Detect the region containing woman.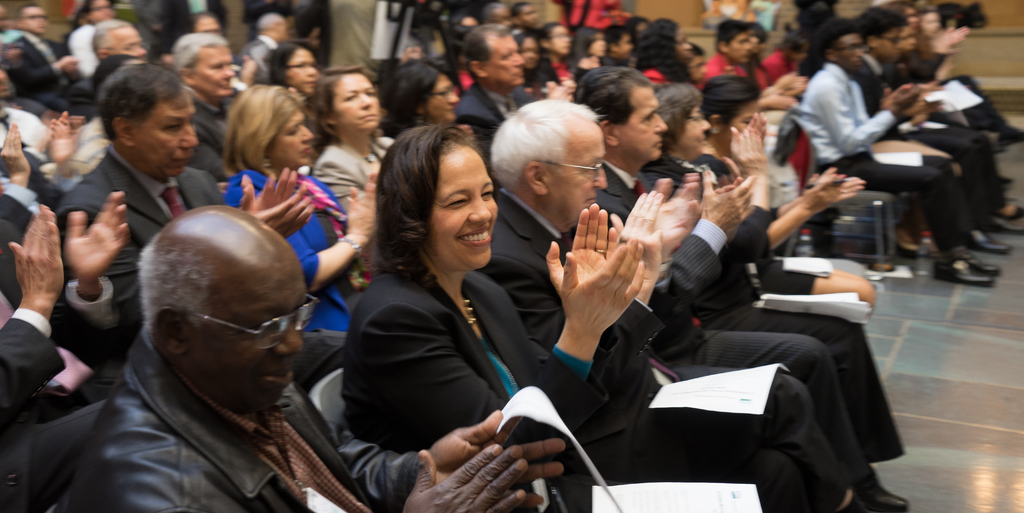
<box>223,83,375,328</box>.
